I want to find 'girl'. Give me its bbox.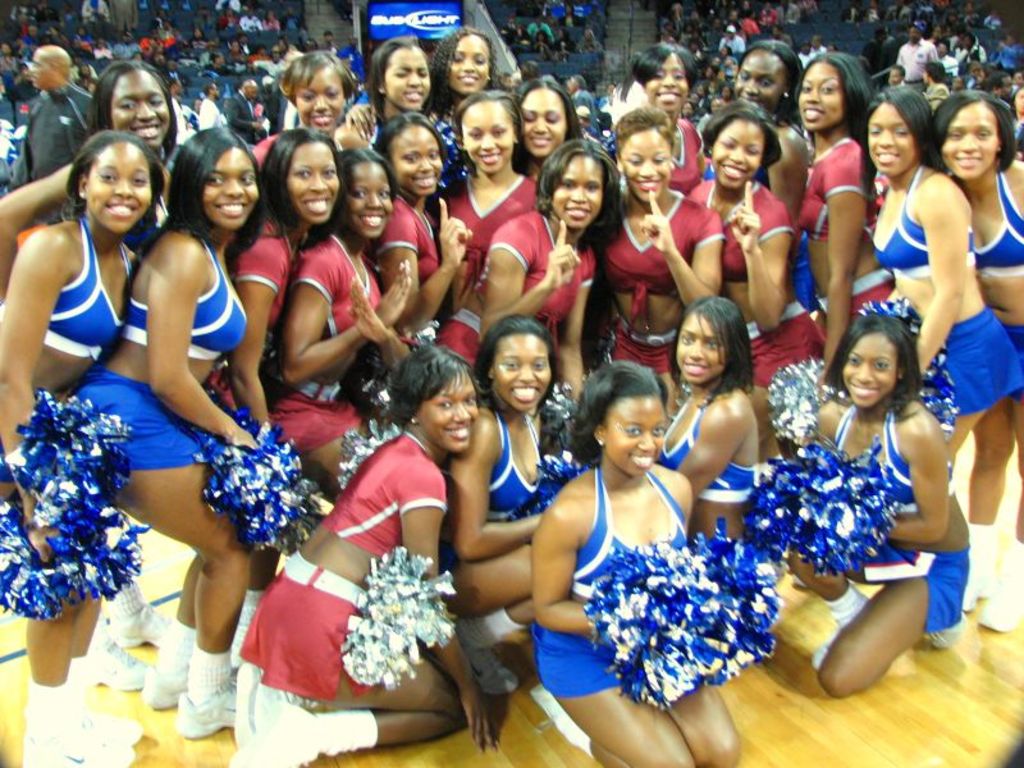
<region>525, 356, 739, 767</region>.
